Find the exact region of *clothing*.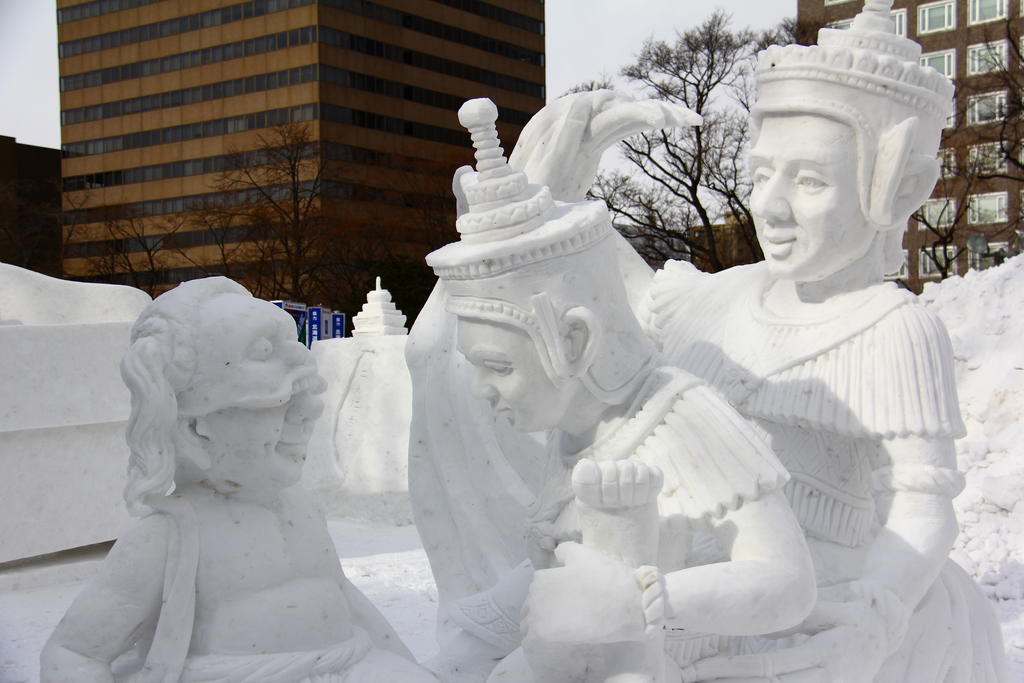
Exact region: locate(650, 147, 982, 638).
